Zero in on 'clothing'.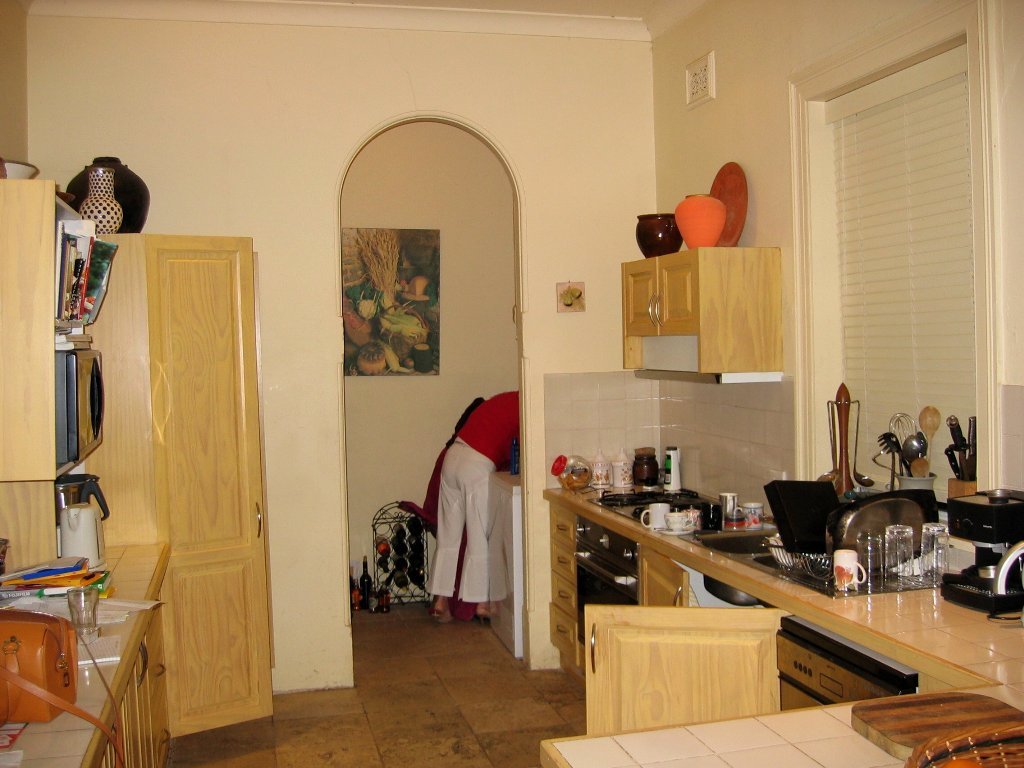
Zeroed in: crop(422, 388, 506, 601).
